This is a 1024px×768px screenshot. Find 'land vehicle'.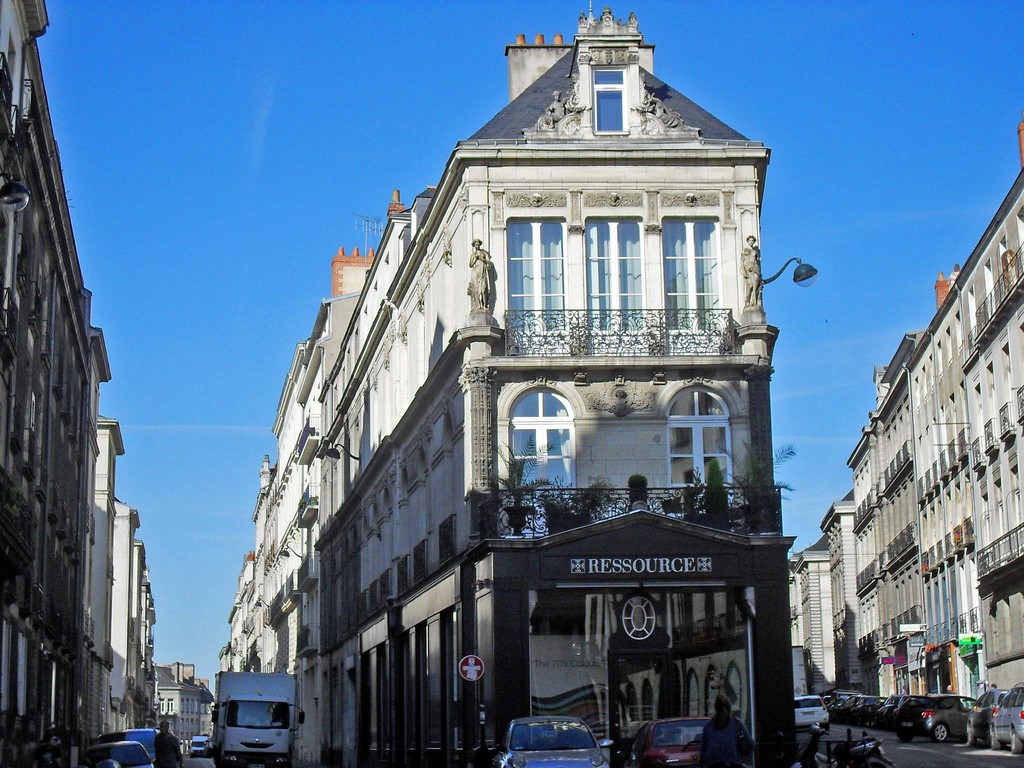
Bounding box: left=84, top=739, right=154, bottom=767.
